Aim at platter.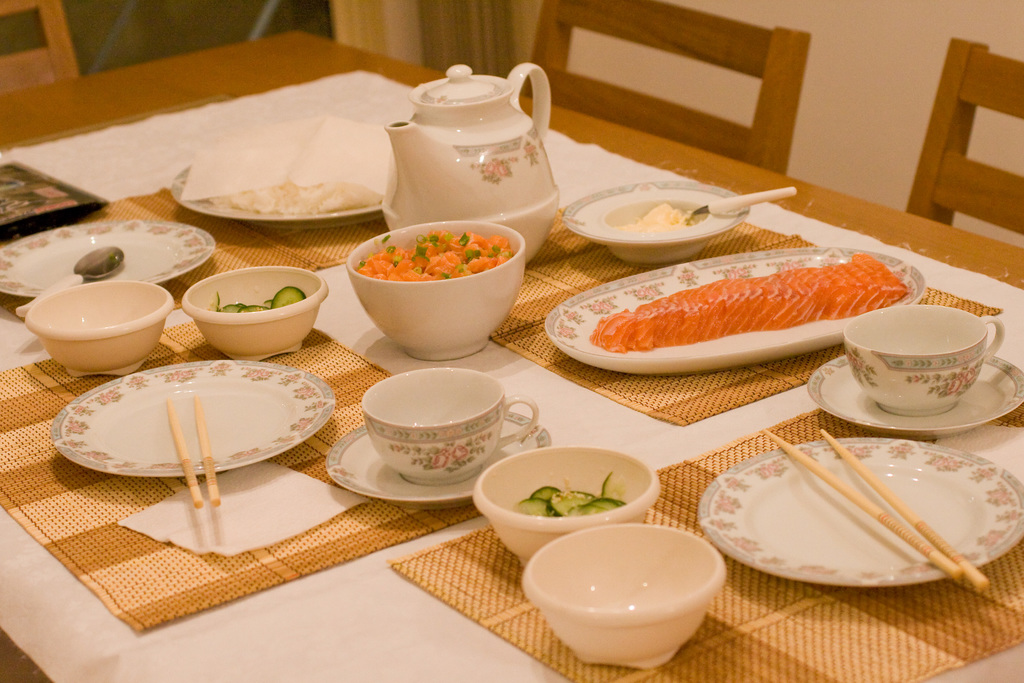
Aimed at x1=172, y1=163, x2=383, y2=224.
